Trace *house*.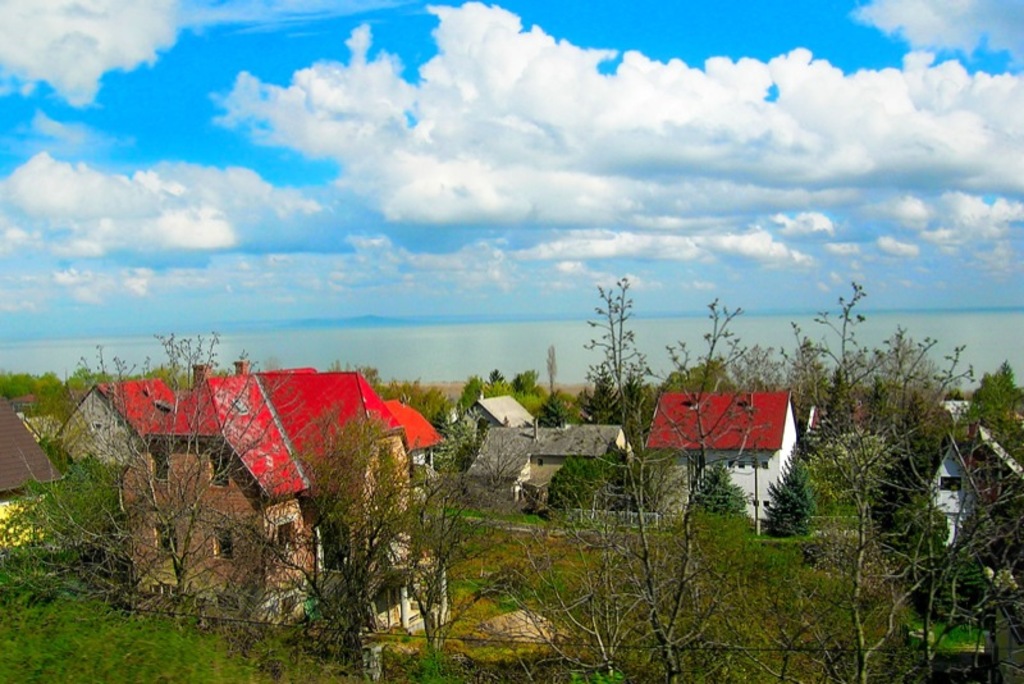
Traced to (118,359,443,630).
